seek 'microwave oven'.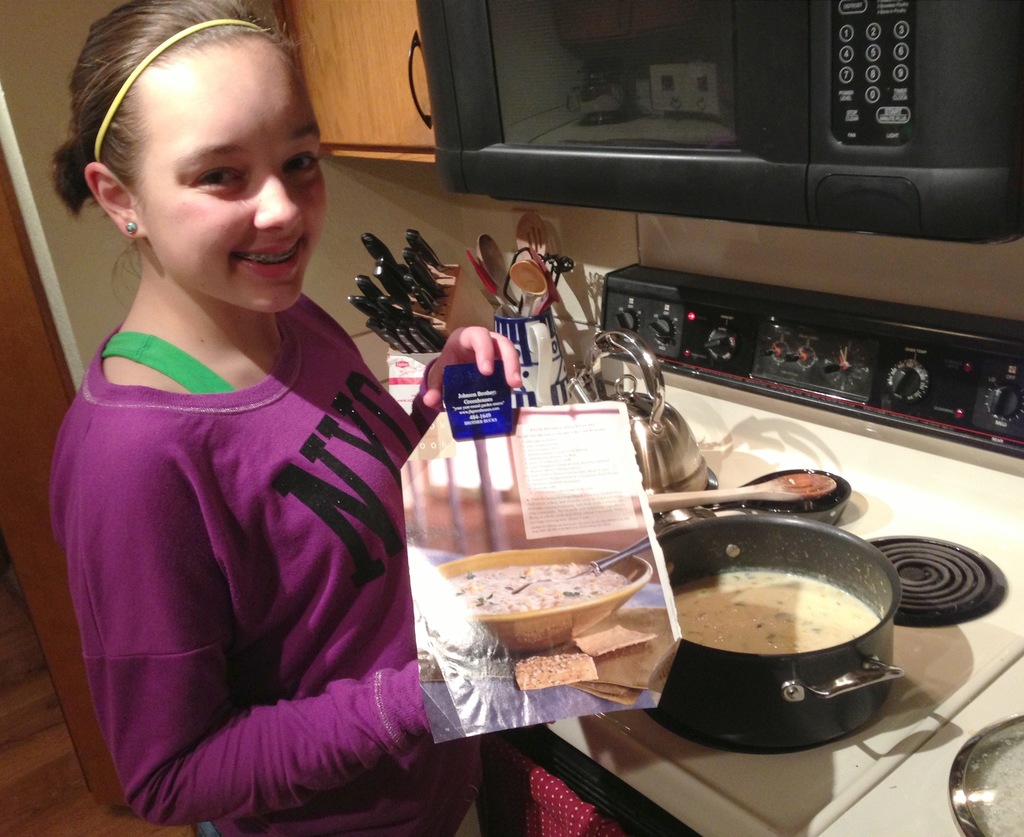
x1=380 y1=22 x2=1023 y2=253.
